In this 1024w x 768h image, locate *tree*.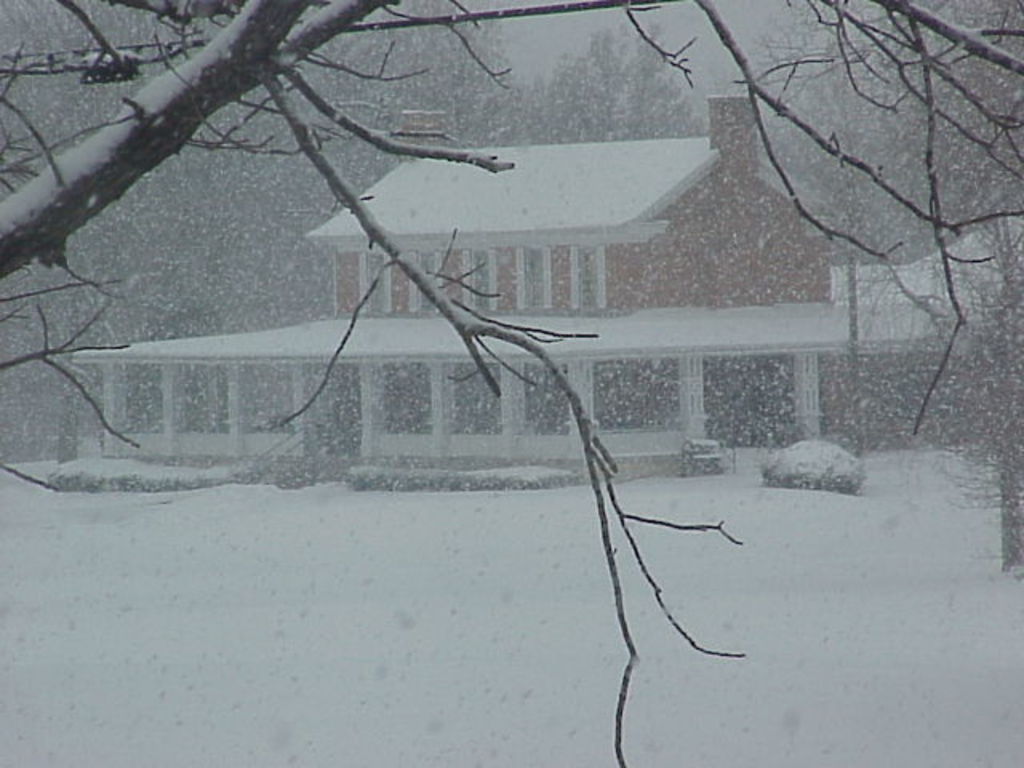
Bounding box: x1=0 y1=0 x2=1022 y2=766.
